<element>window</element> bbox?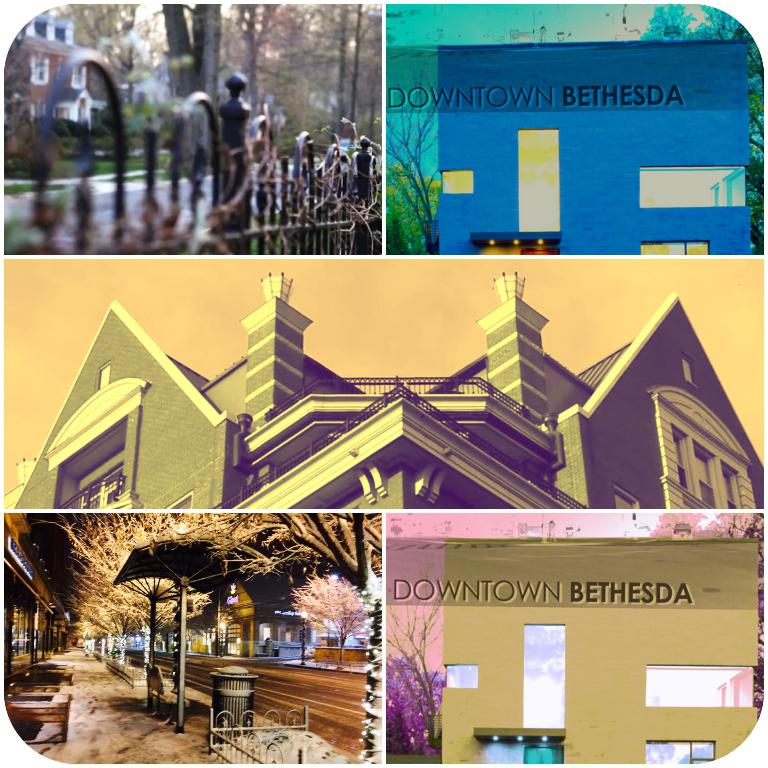
Rect(484, 733, 563, 766)
